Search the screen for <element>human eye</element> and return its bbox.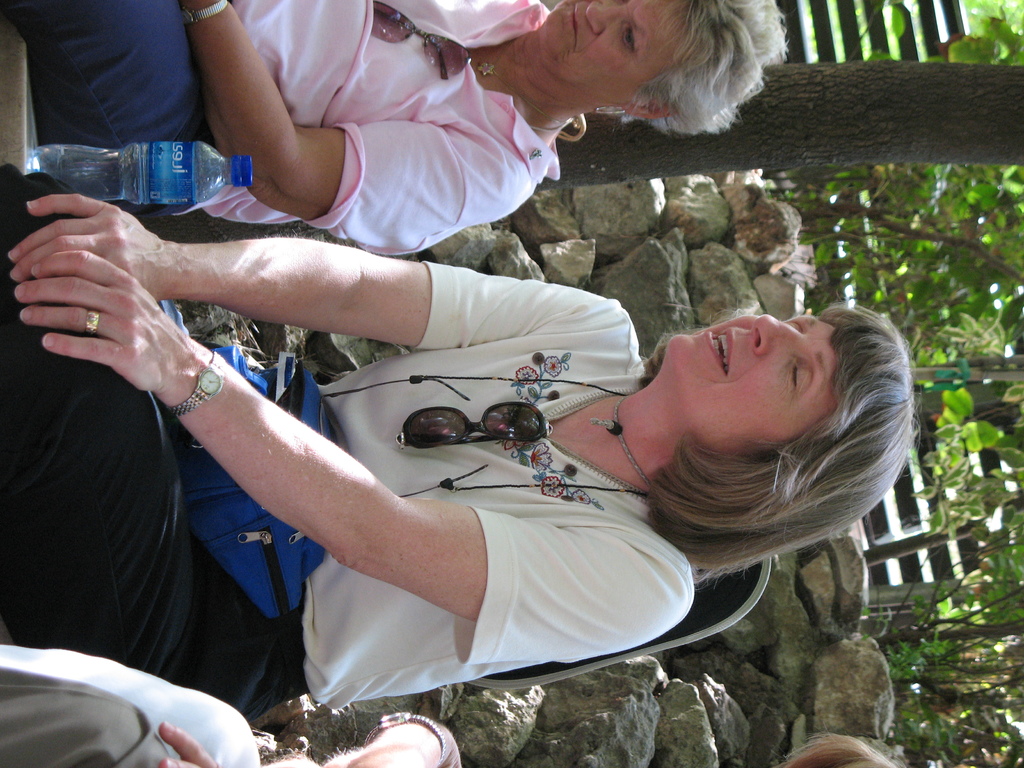
Found: [784, 319, 797, 333].
